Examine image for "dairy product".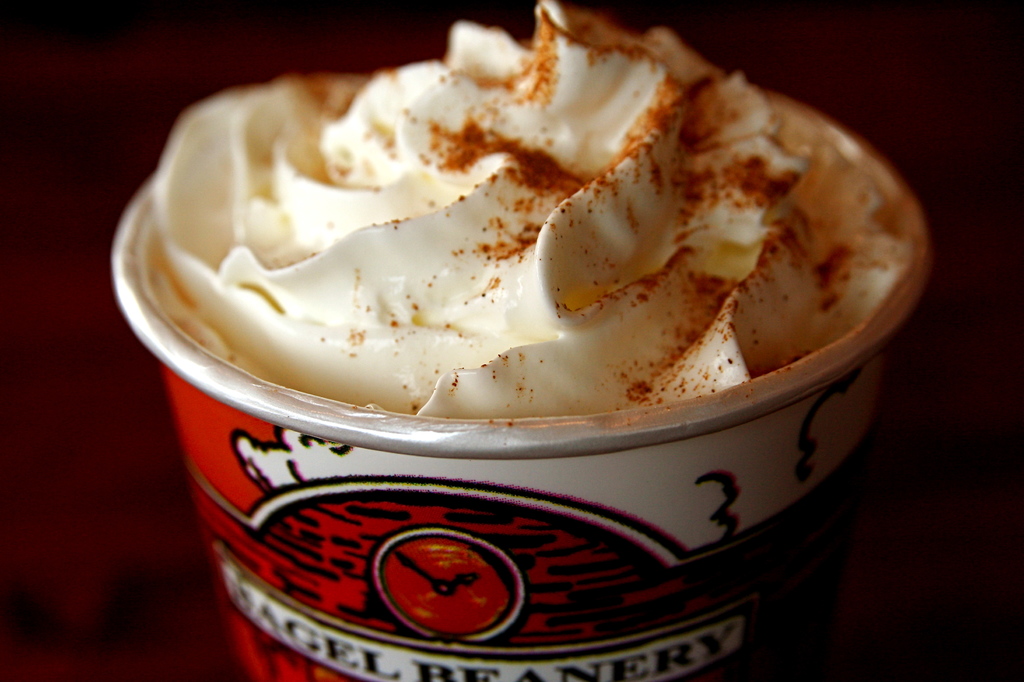
Examination result: <region>192, 0, 944, 523</region>.
